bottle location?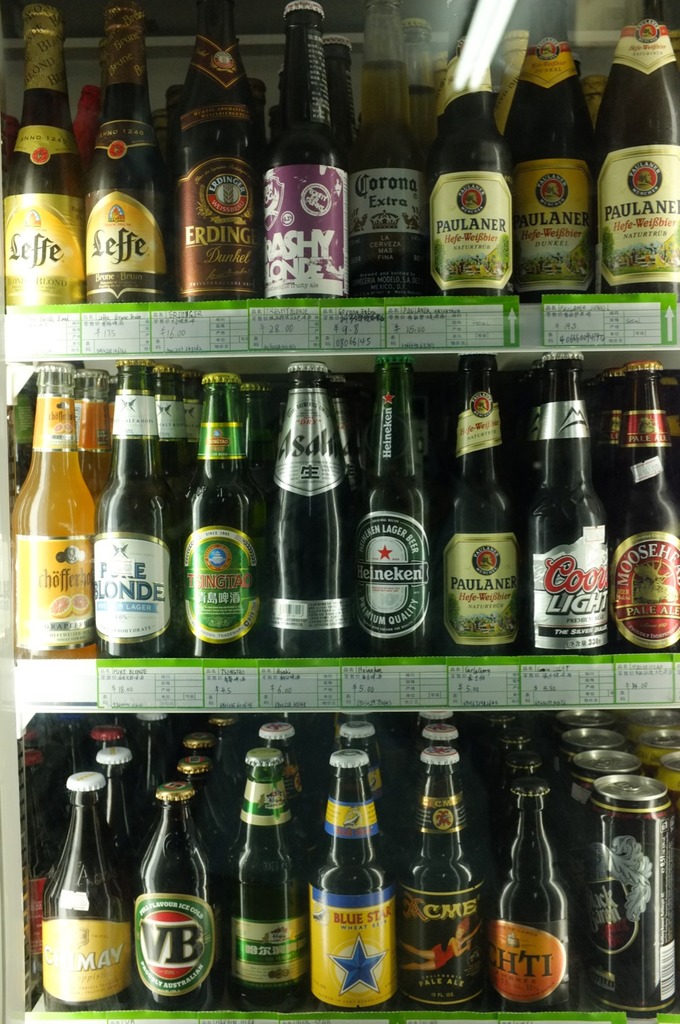
select_region(2, 0, 98, 306)
